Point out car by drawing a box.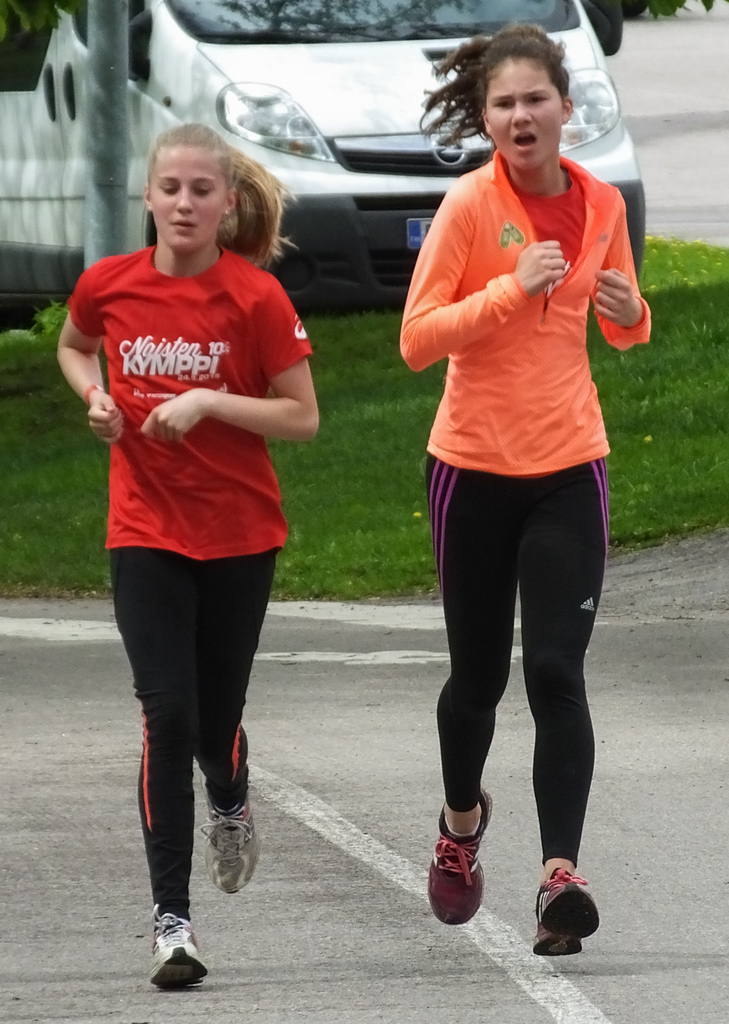
bbox=(0, 0, 641, 314).
